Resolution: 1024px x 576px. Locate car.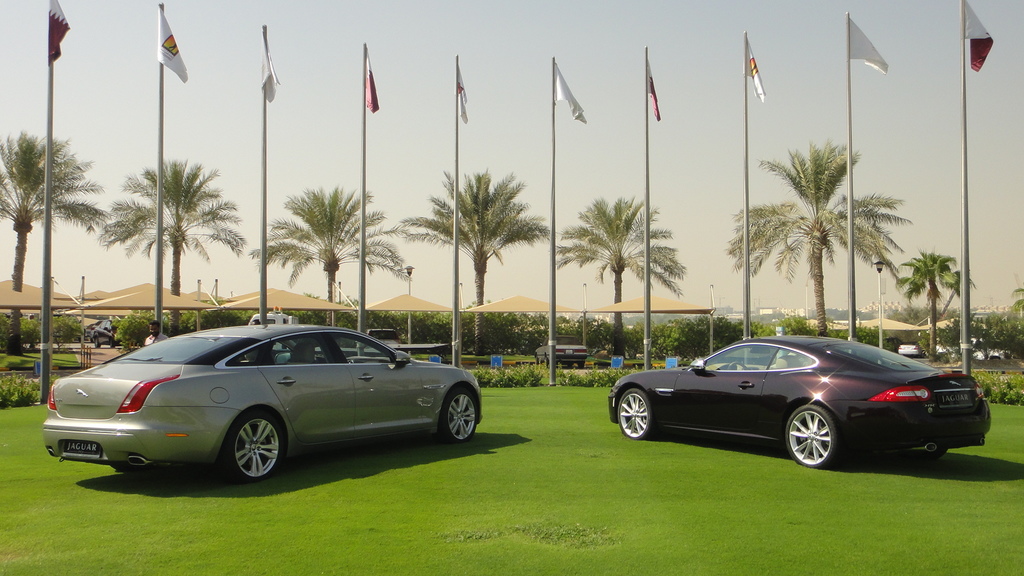
locate(609, 327, 993, 481).
